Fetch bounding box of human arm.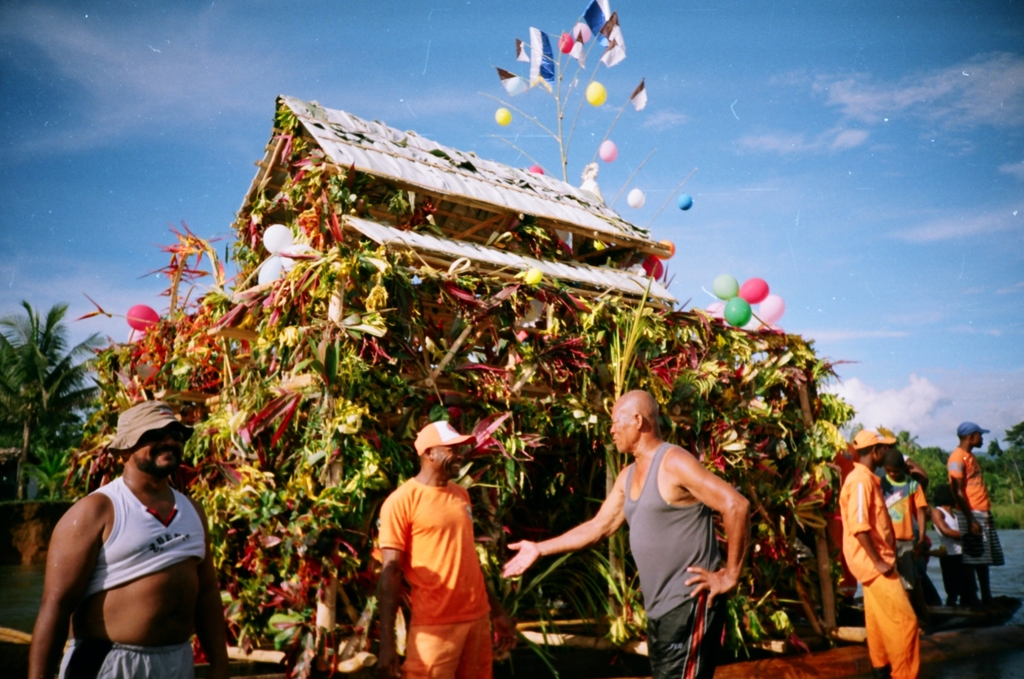
Bbox: <region>193, 501, 238, 678</region>.
